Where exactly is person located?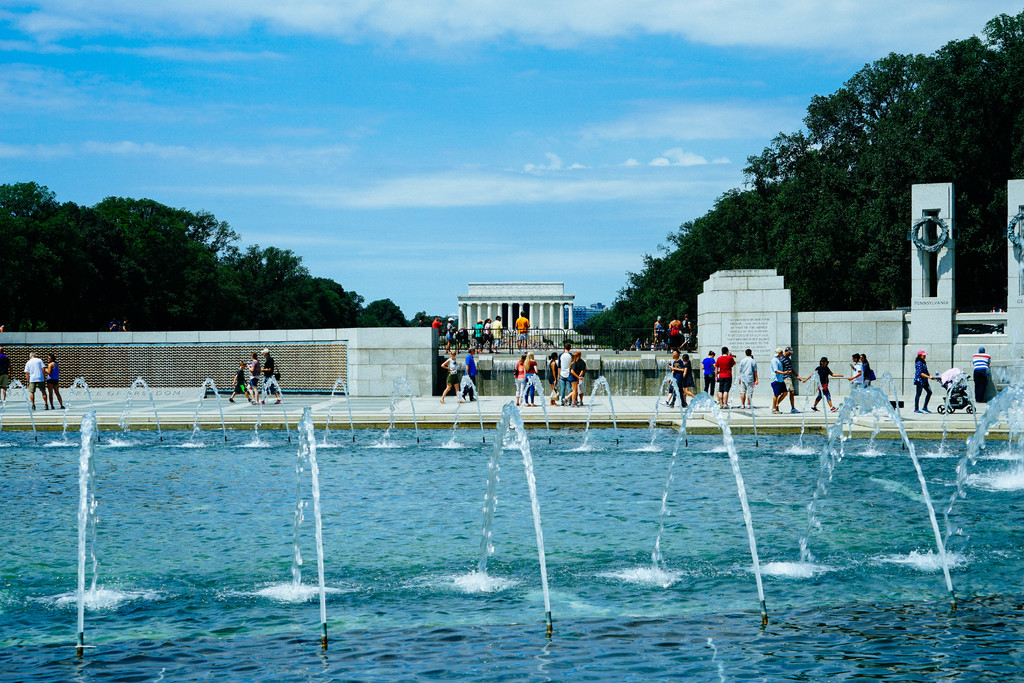
Its bounding box is region(669, 316, 682, 349).
